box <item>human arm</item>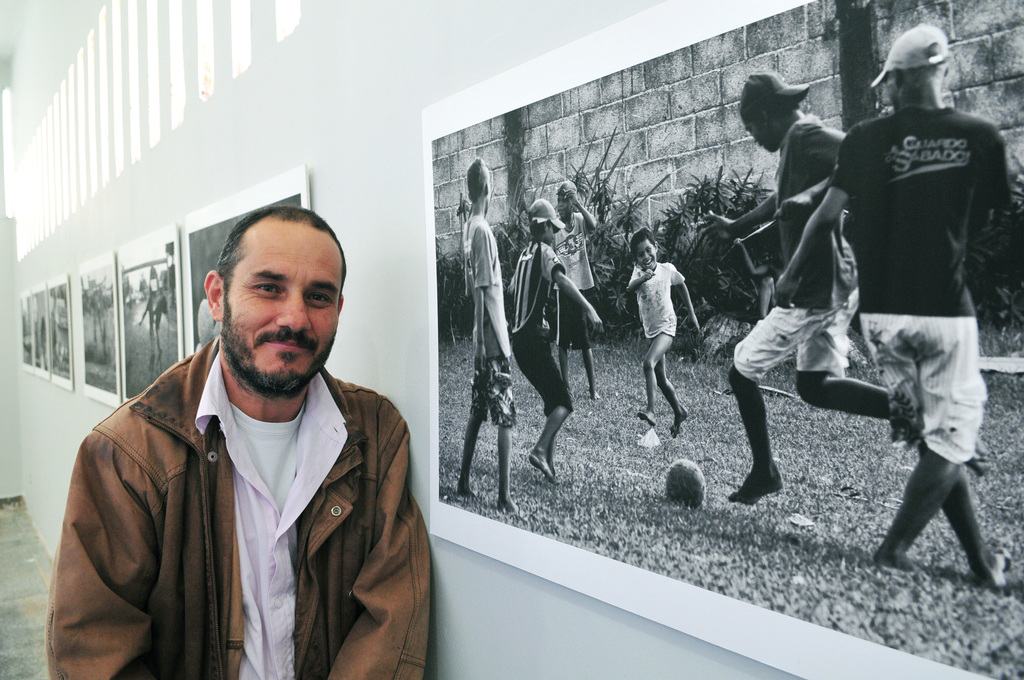
474/226/495/375
